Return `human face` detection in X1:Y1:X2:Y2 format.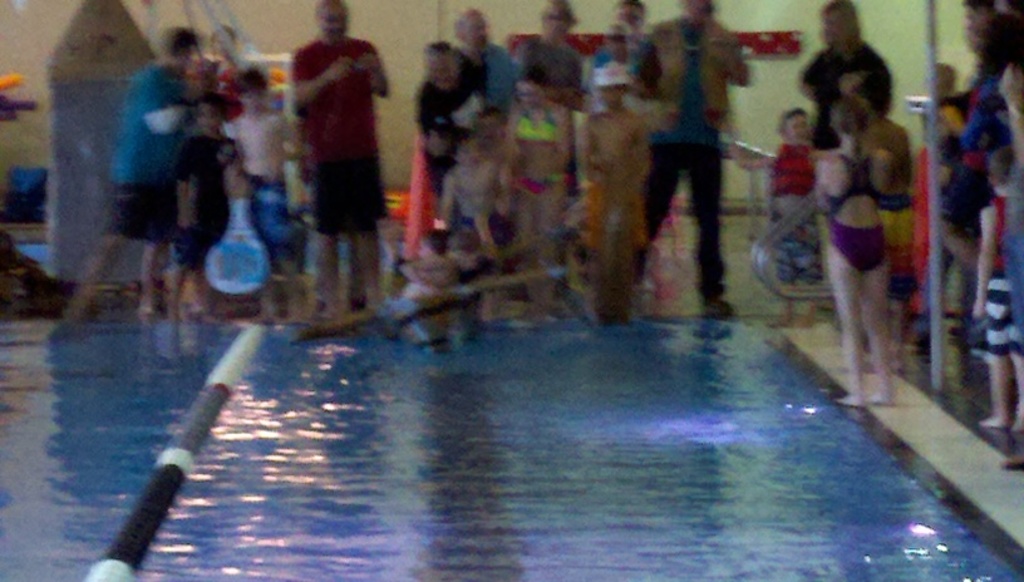
176:26:192:75.
